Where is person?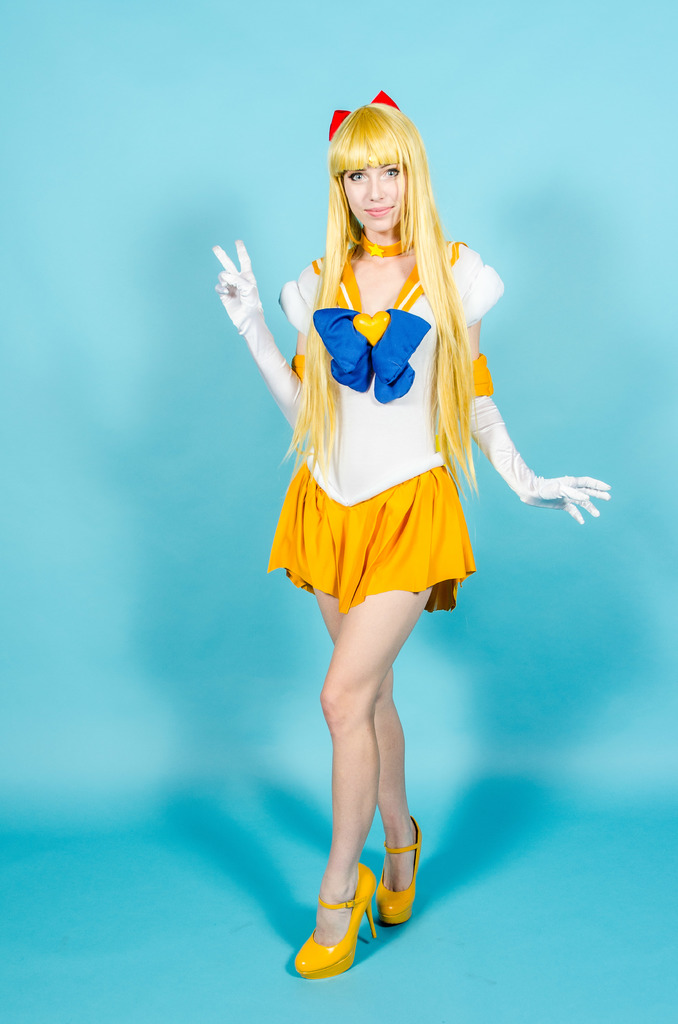
(193, 89, 623, 981).
